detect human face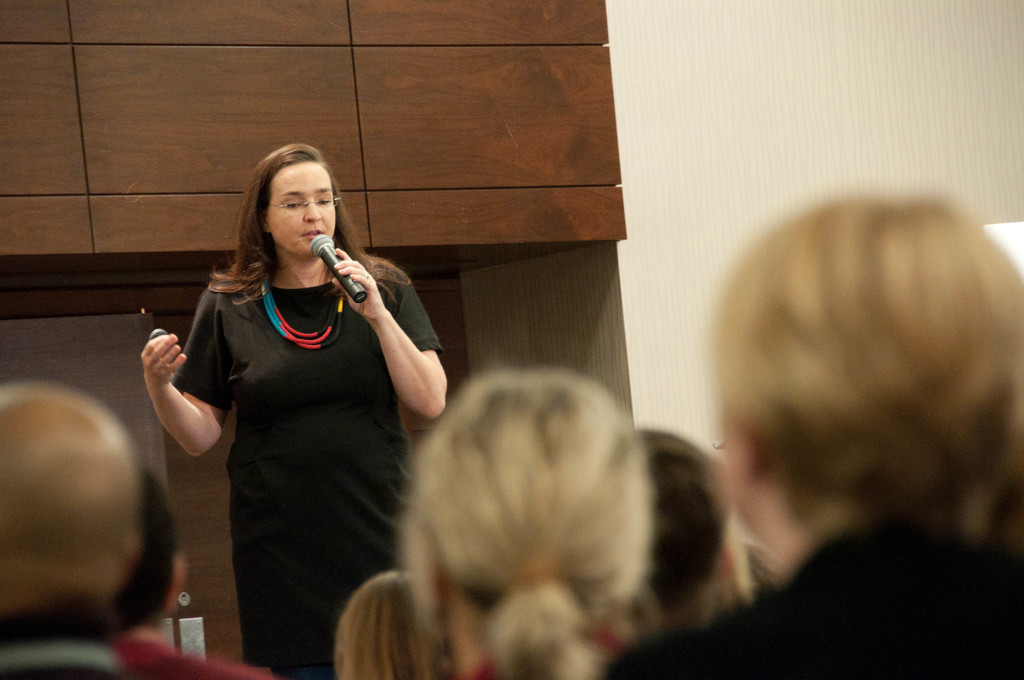
crop(271, 161, 334, 257)
